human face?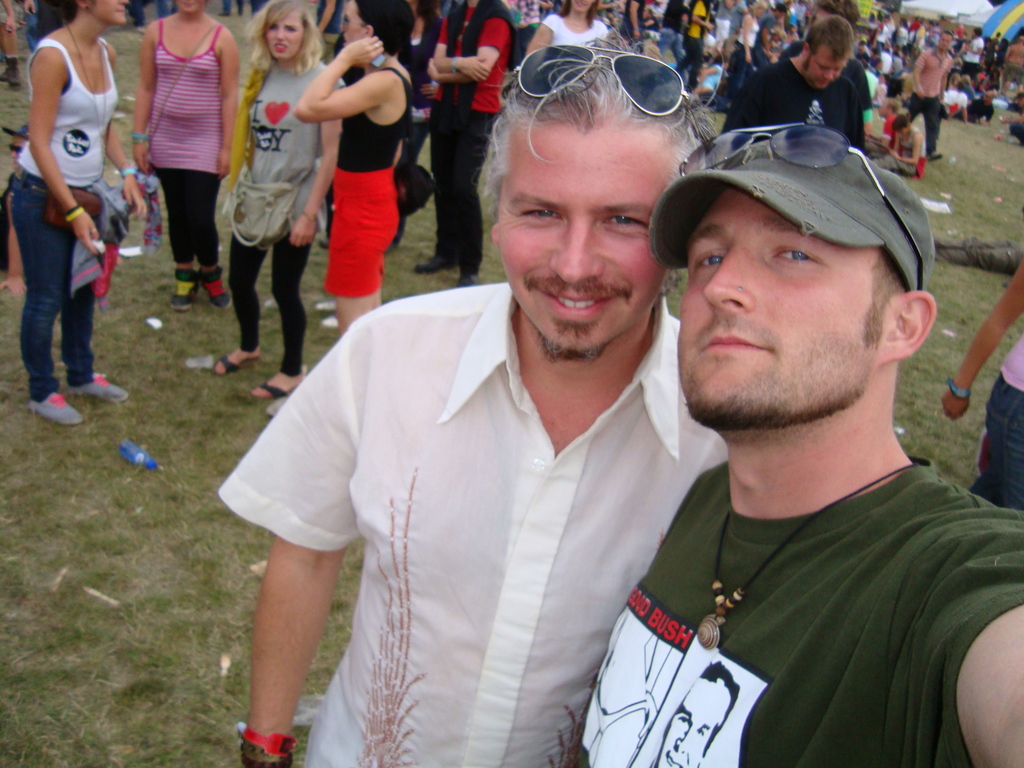
(x1=940, y1=35, x2=952, y2=53)
